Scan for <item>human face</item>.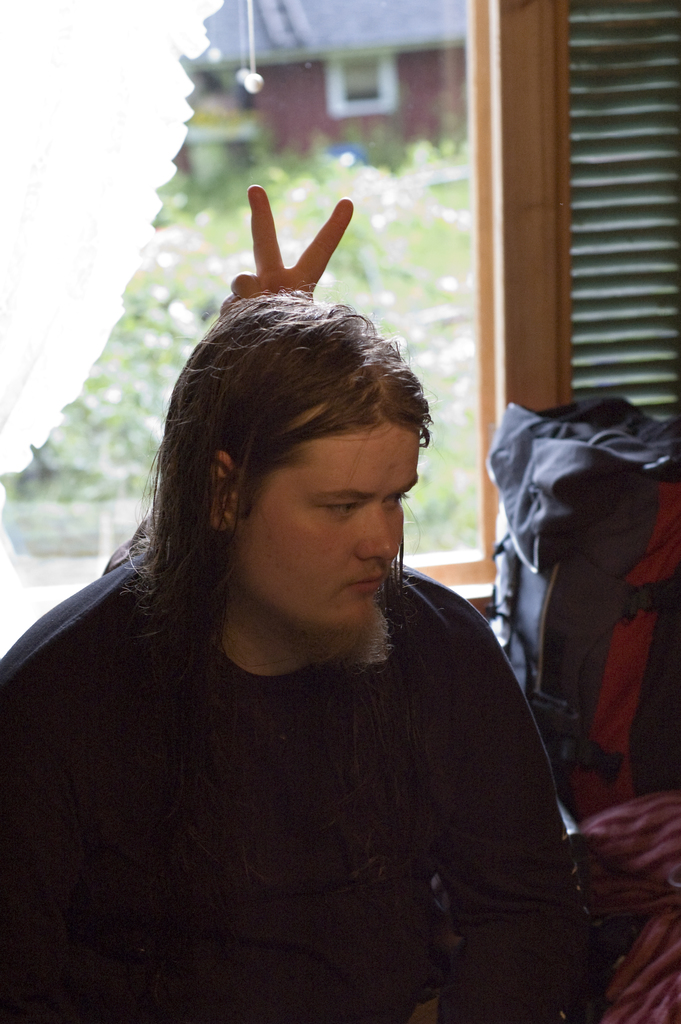
Scan result: pyautogui.locateOnScreen(226, 406, 423, 627).
